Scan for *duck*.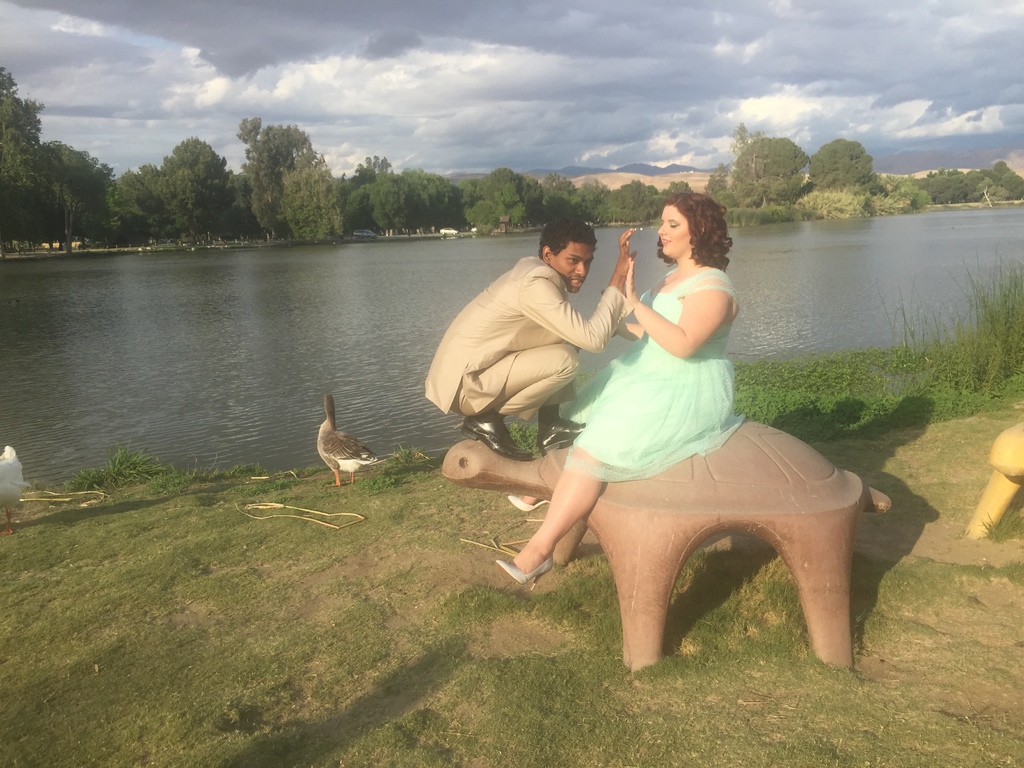
Scan result: 303,397,386,489.
